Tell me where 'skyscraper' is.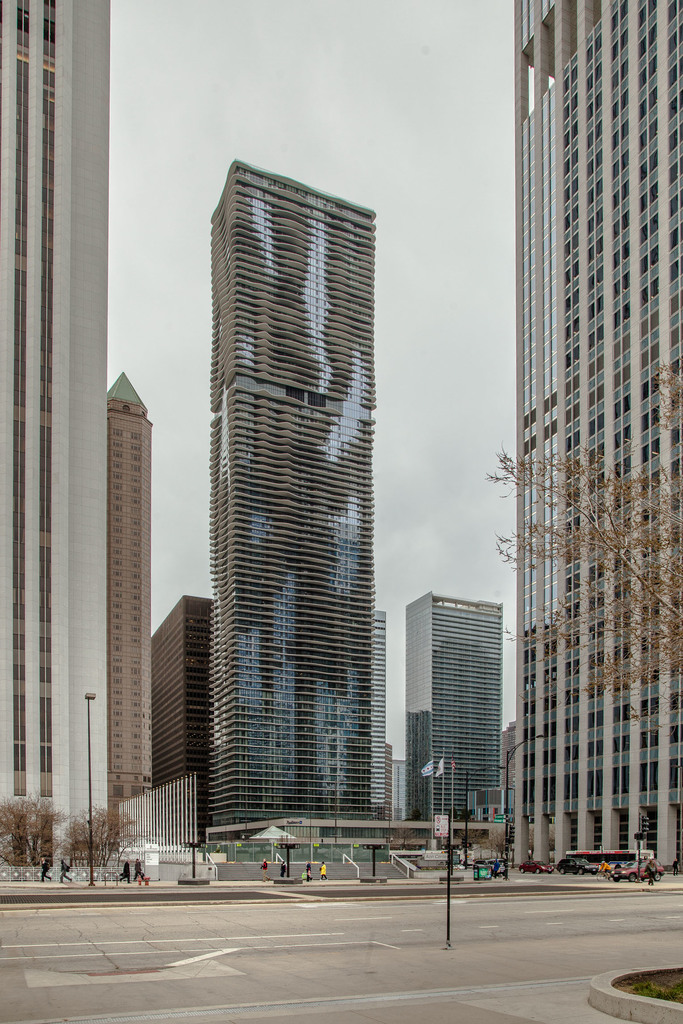
'skyscraper' is at [left=201, top=142, right=379, bottom=844].
